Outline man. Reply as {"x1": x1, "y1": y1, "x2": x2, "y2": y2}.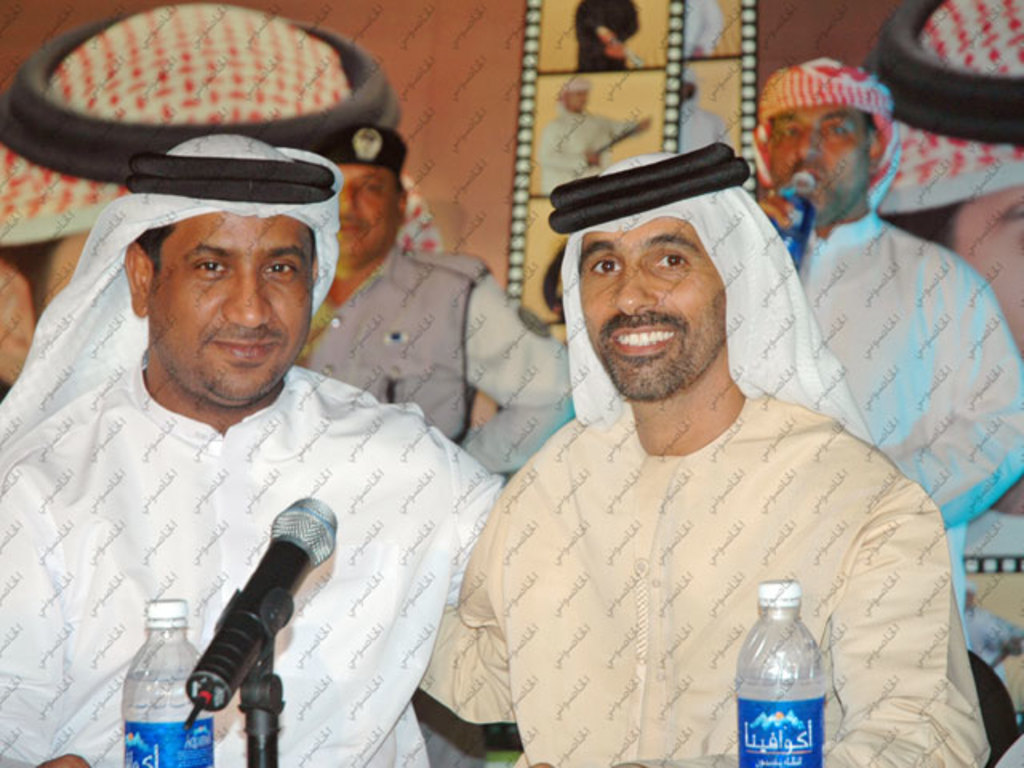
{"x1": 298, "y1": 118, "x2": 574, "y2": 442}.
